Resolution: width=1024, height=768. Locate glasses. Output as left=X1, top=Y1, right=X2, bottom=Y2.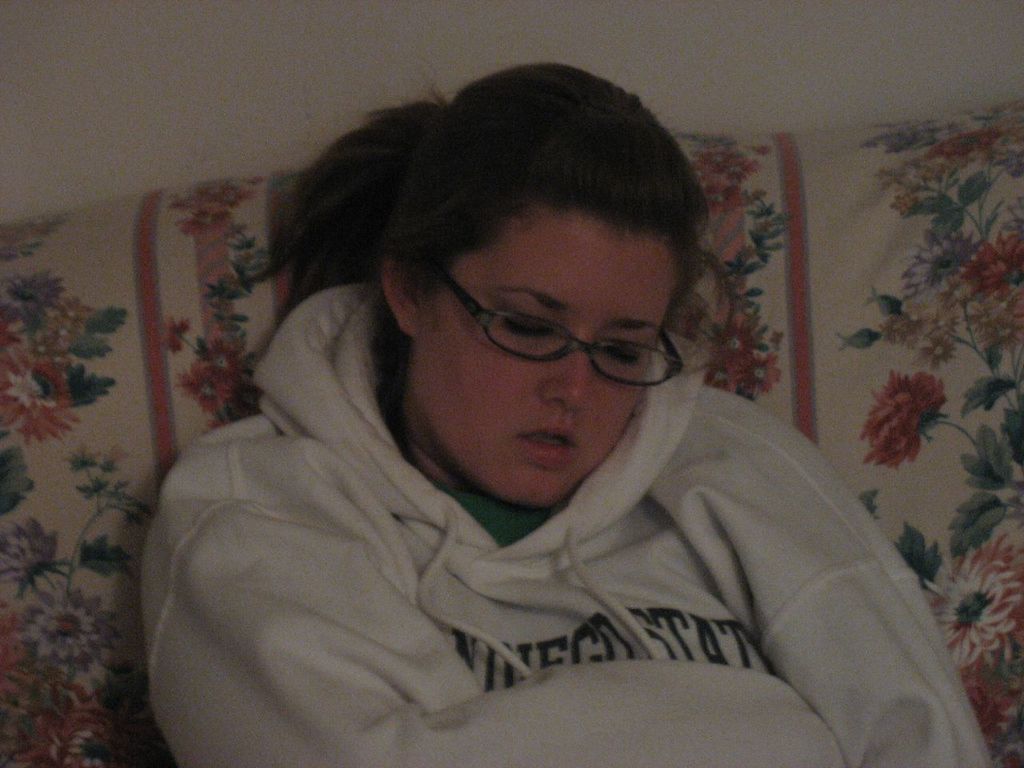
left=428, top=265, right=681, bottom=388.
